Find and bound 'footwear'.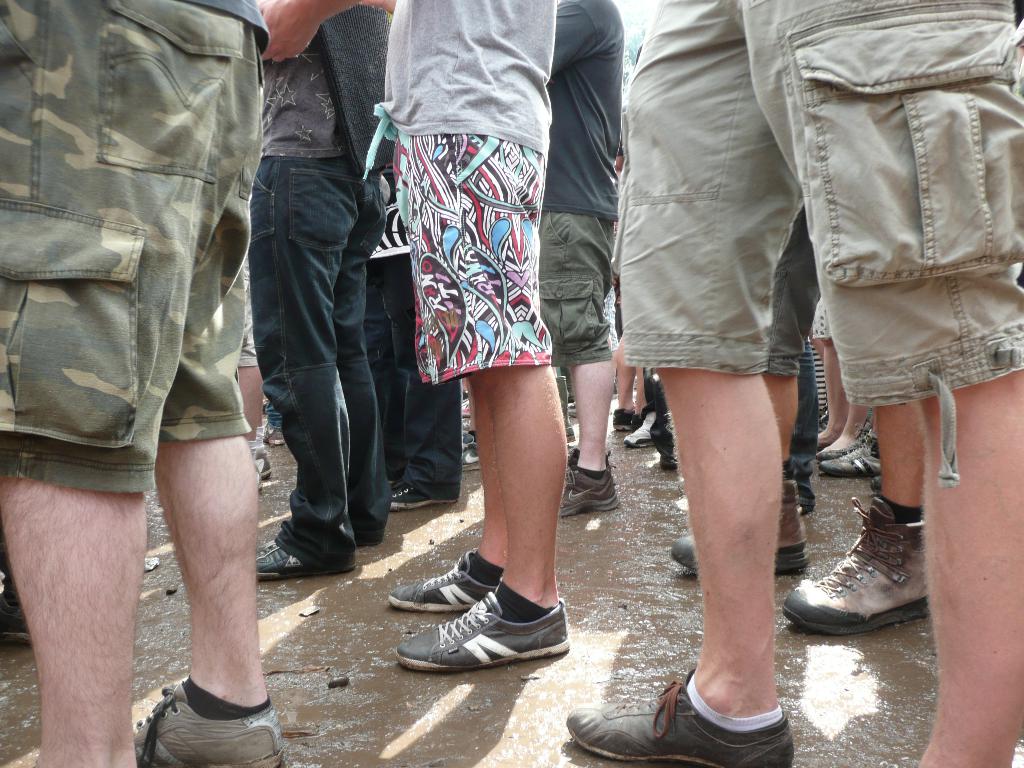
Bound: box=[253, 444, 276, 480].
